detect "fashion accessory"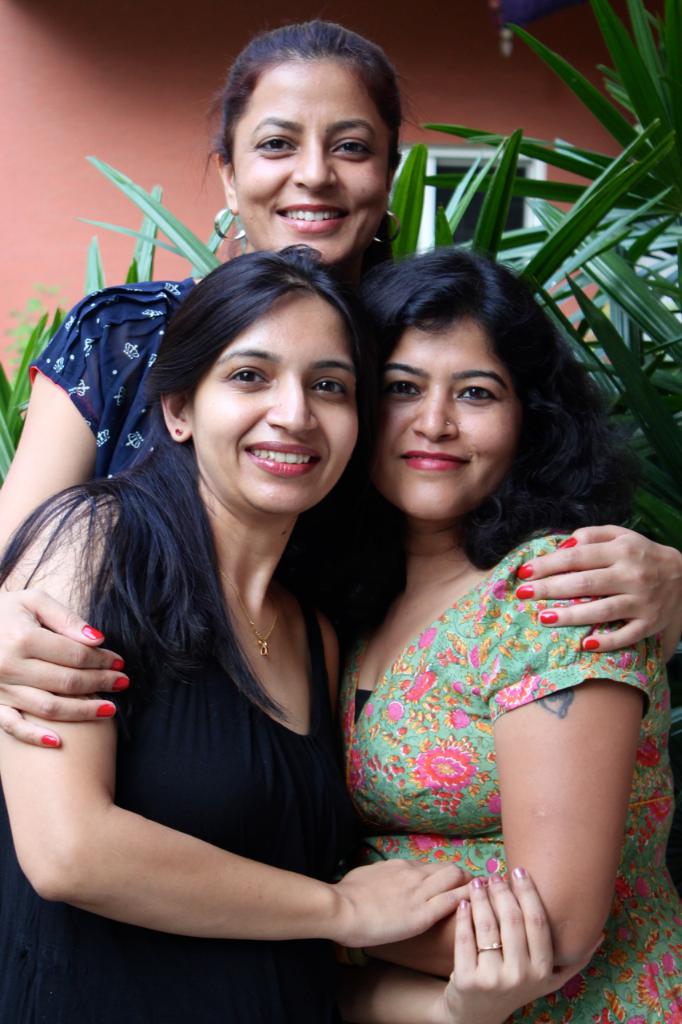
detection(587, 638, 597, 649)
